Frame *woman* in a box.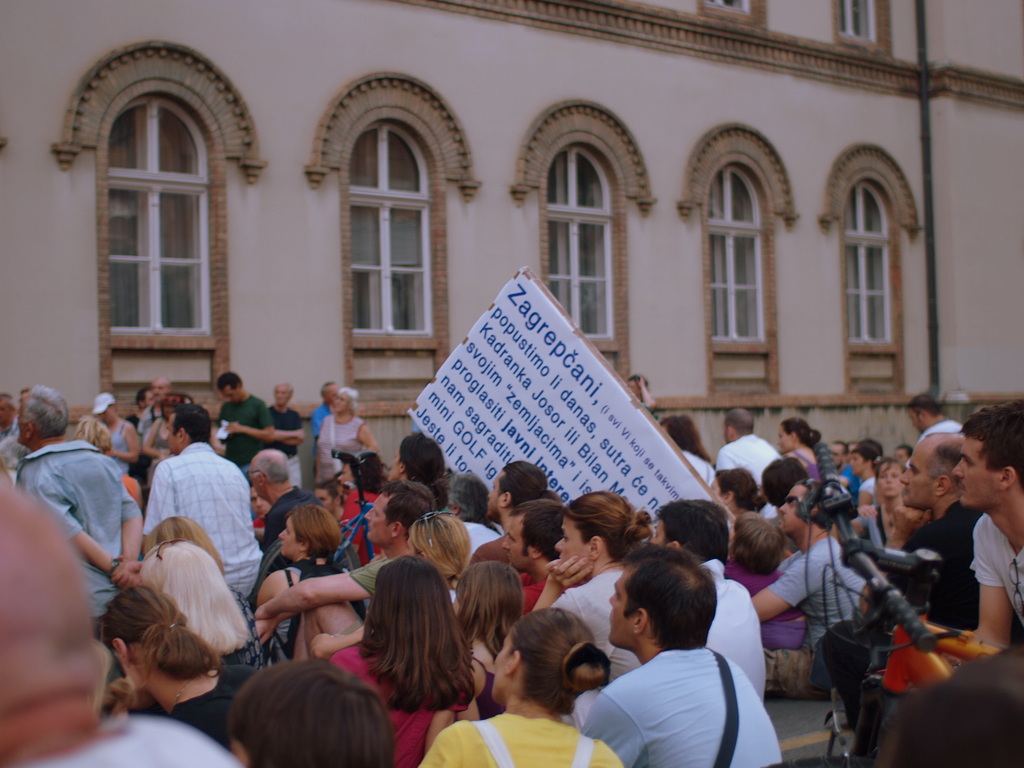
(417, 610, 624, 767).
